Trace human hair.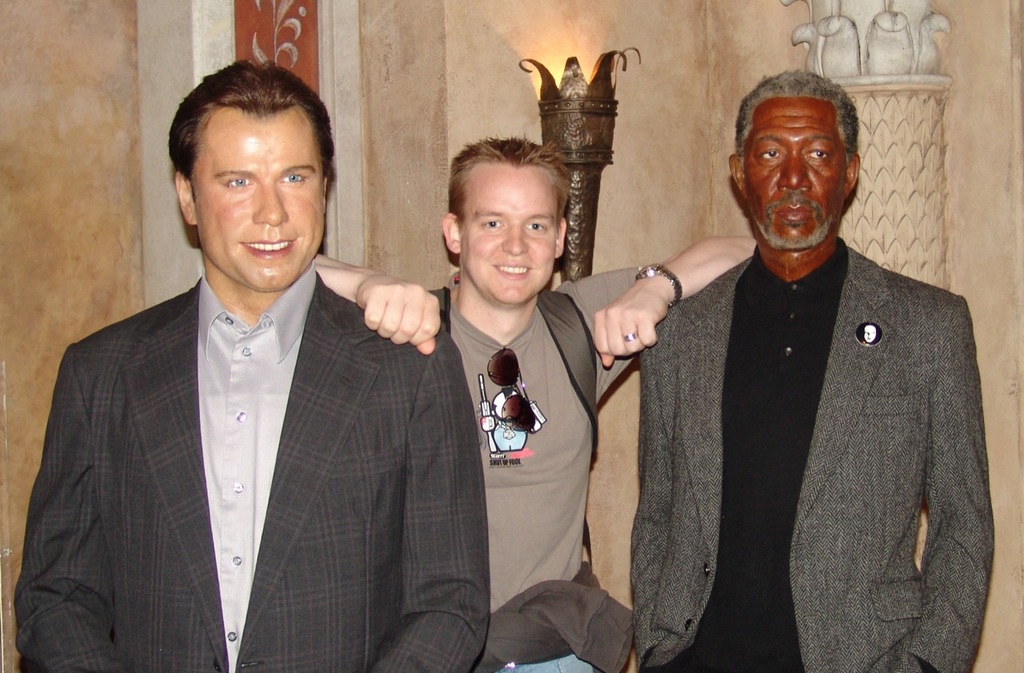
Traced to left=732, top=69, right=860, bottom=181.
